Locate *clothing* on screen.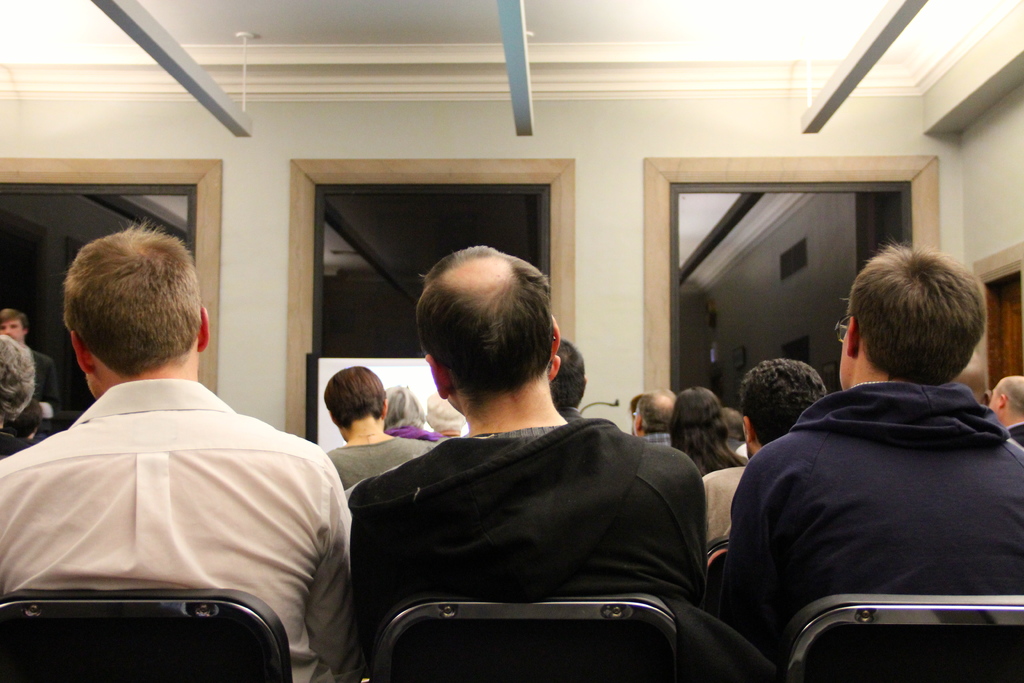
On screen at BBox(0, 366, 364, 679).
